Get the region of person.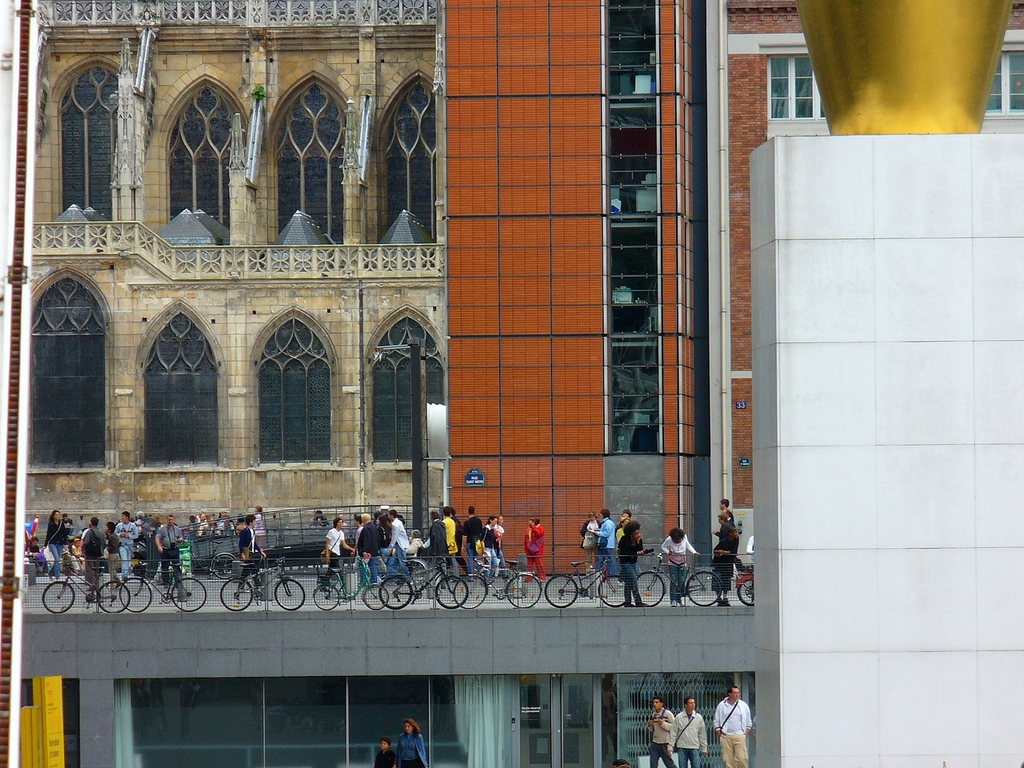
bbox(710, 514, 734, 542).
